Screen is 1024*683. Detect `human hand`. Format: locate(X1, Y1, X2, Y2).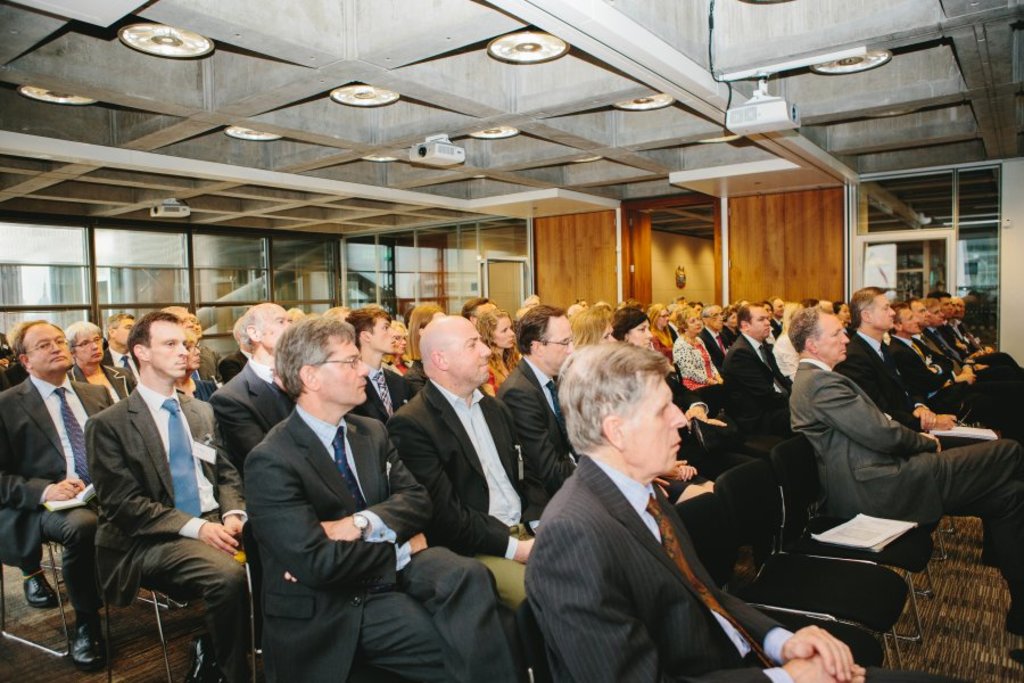
locate(918, 429, 945, 451).
